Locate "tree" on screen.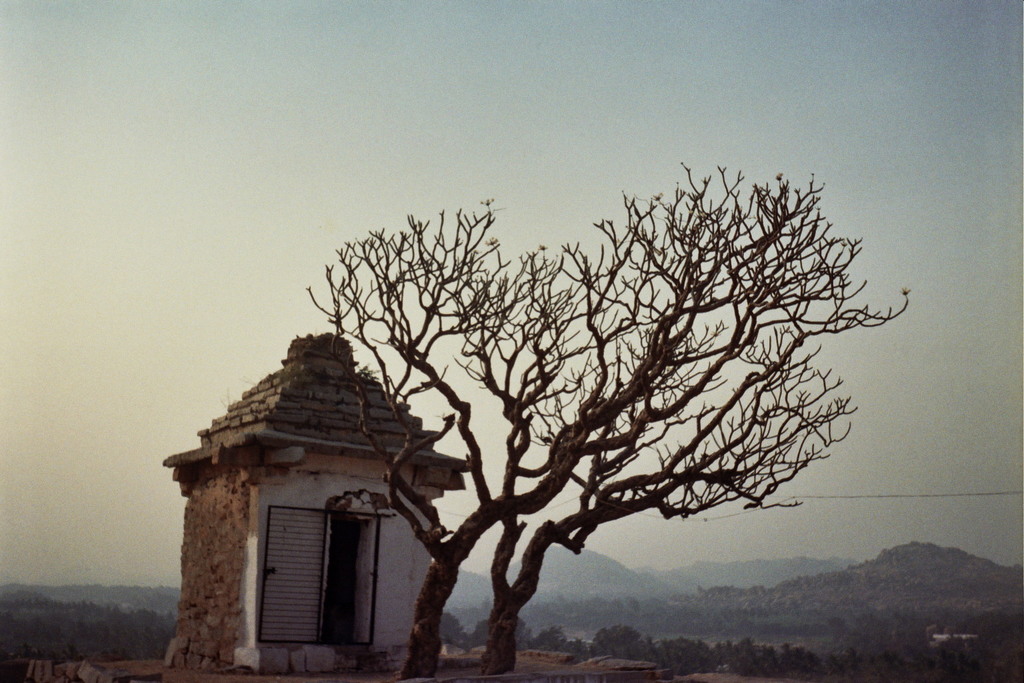
On screen at box(587, 625, 648, 656).
